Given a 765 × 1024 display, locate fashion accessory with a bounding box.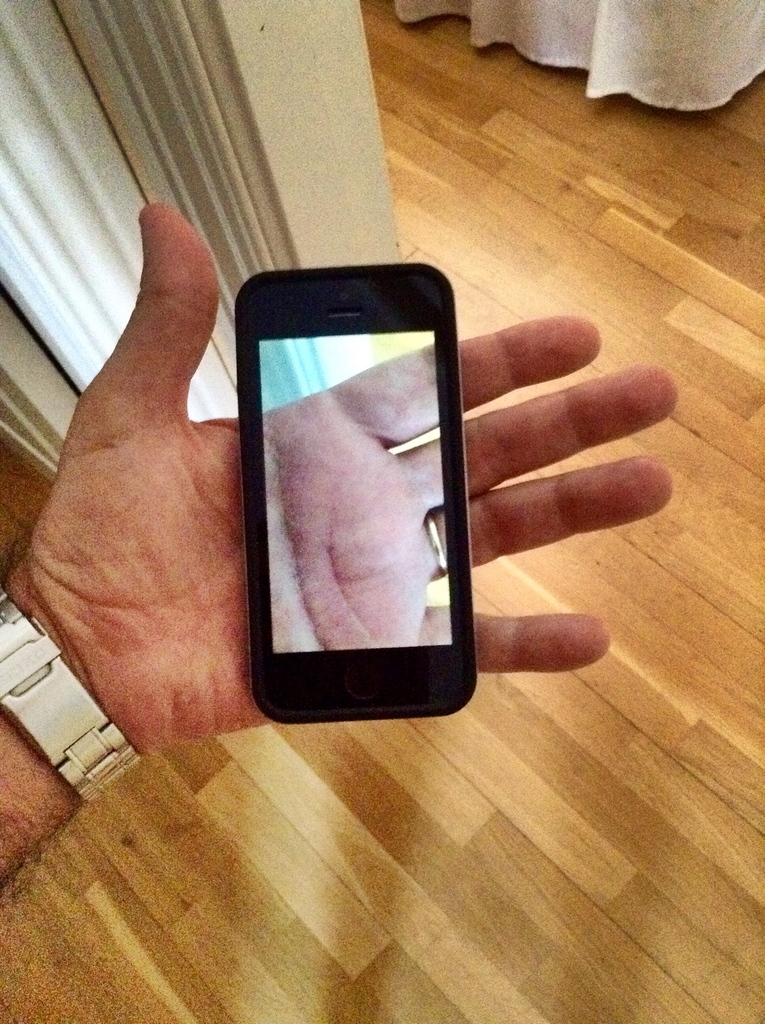
Located: detection(0, 589, 143, 810).
